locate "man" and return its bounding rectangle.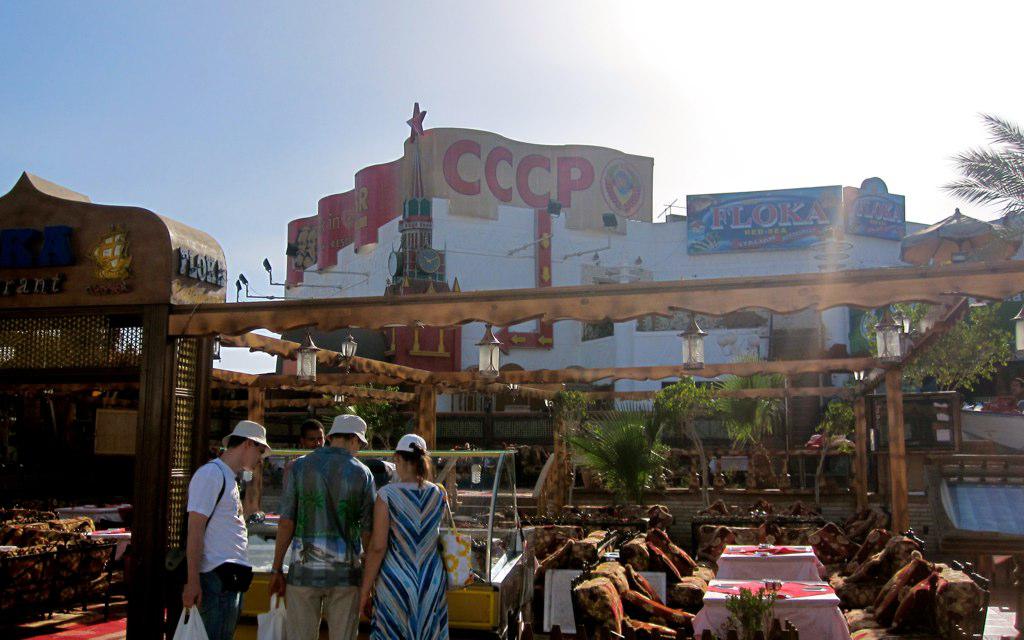
265,412,378,639.
